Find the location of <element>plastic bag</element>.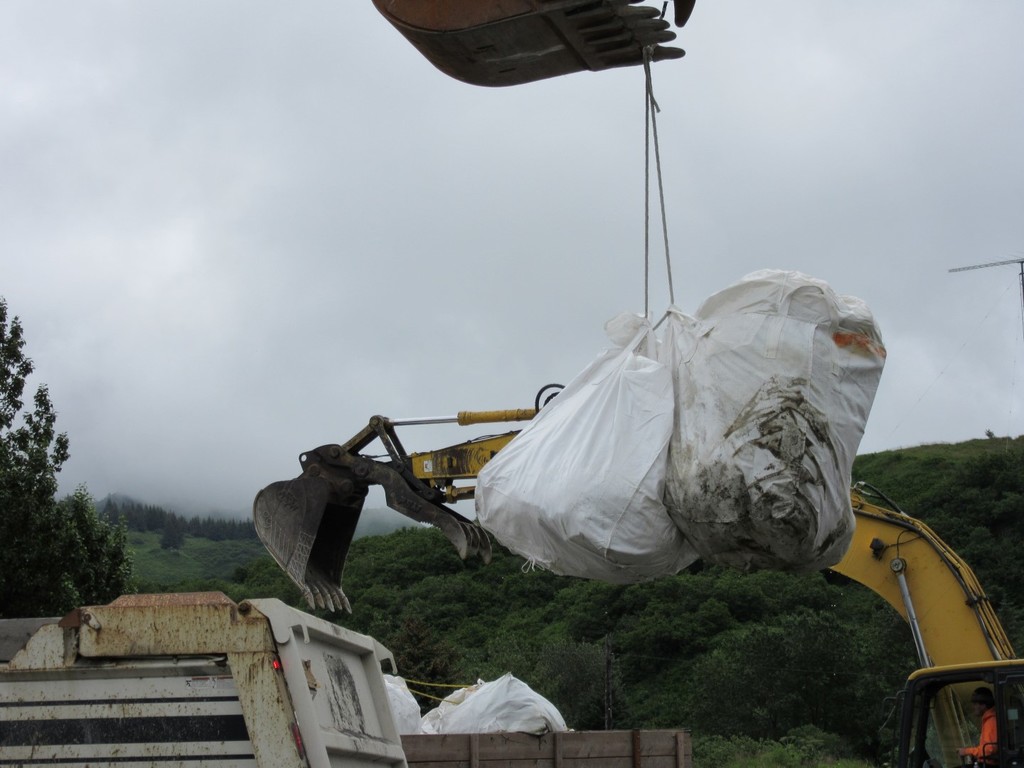
Location: {"left": 474, "top": 314, "right": 704, "bottom": 586}.
